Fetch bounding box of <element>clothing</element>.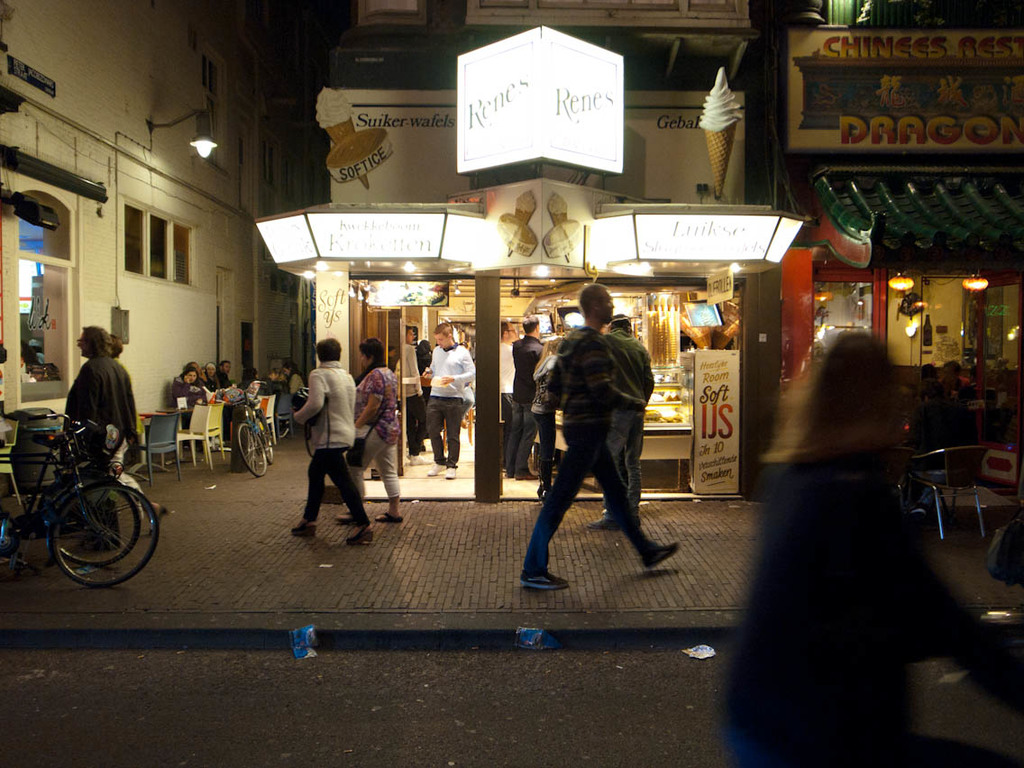
Bbox: x1=59 y1=352 x2=143 y2=544.
